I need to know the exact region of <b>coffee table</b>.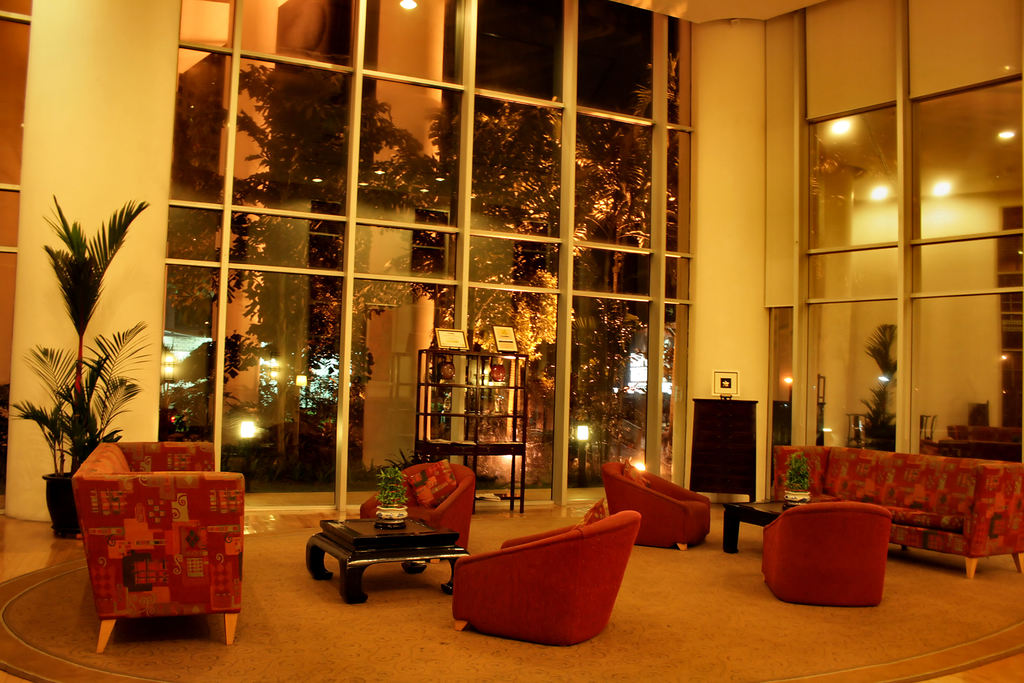
Region: (714,492,786,556).
